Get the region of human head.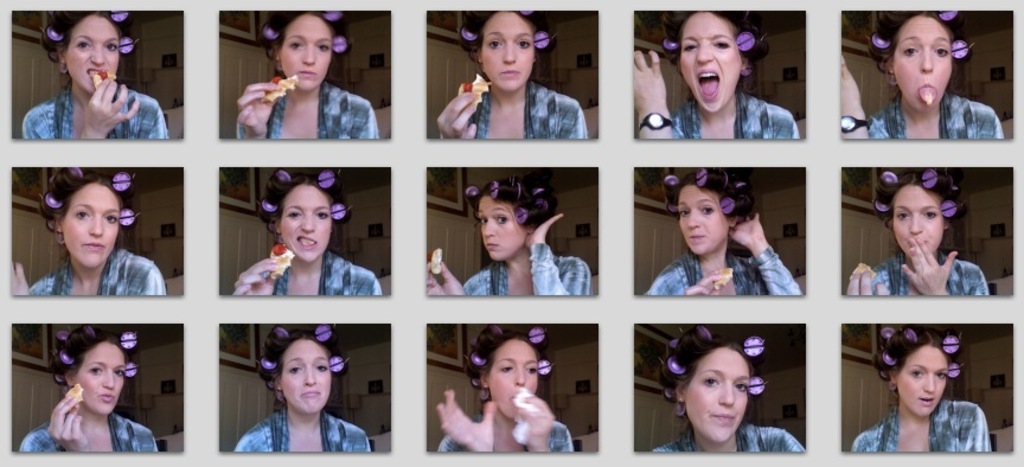
{"left": 466, "top": 177, "right": 557, "bottom": 262}.
